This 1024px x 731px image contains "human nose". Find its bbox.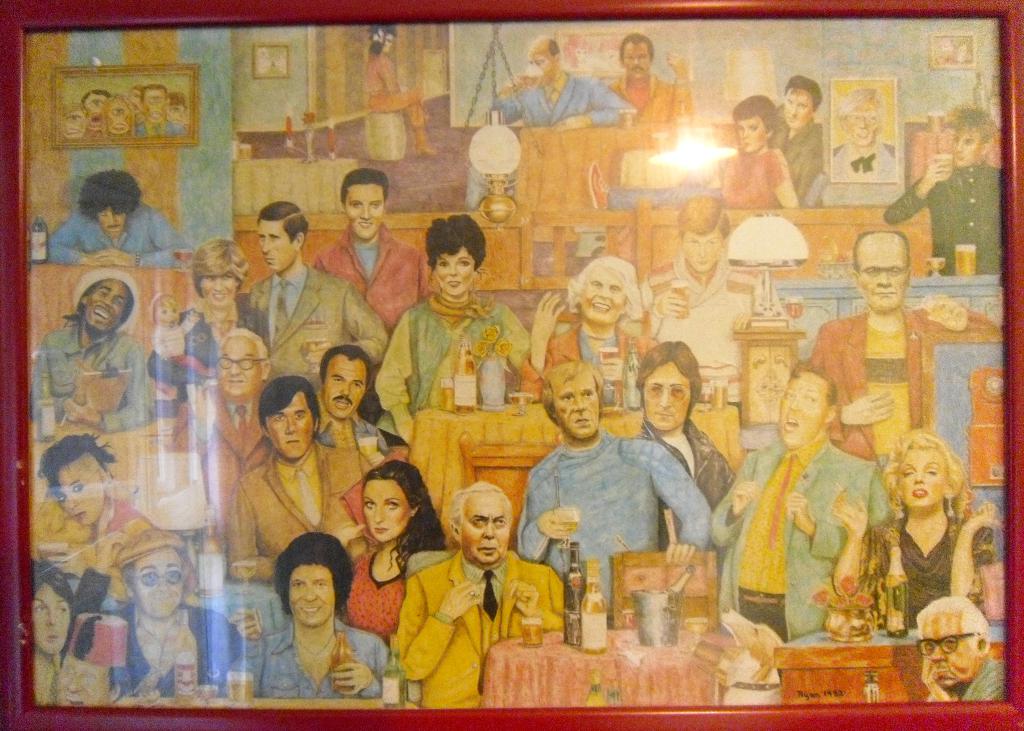
[left=480, top=523, right=497, bottom=542].
